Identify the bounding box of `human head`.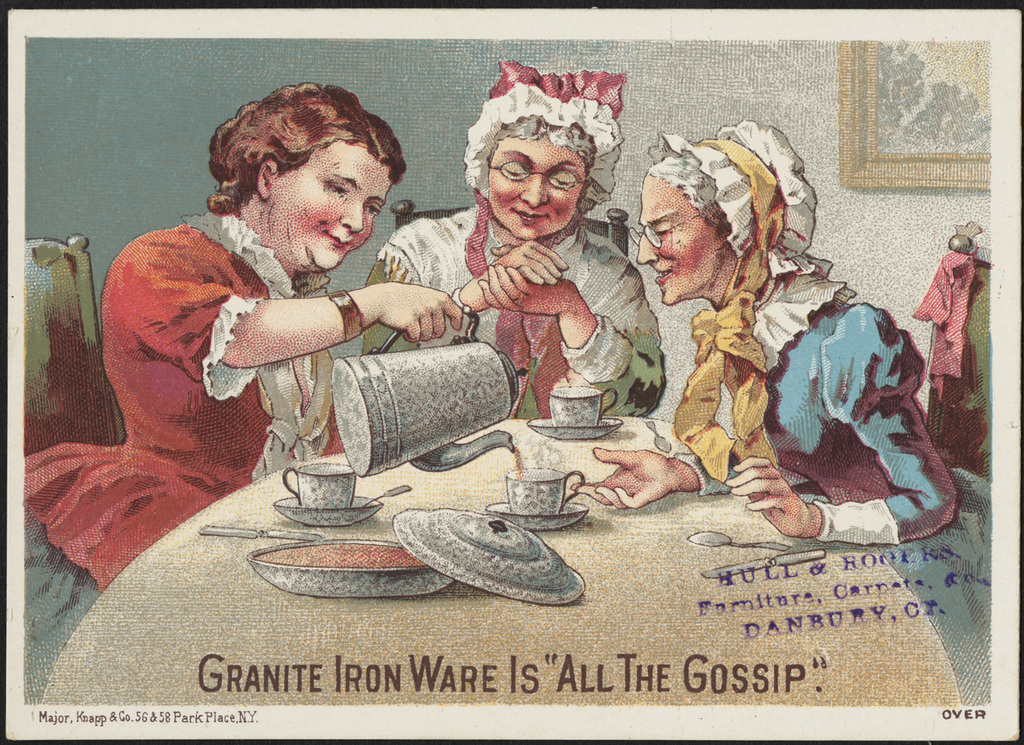
(left=204, top=81, right=414, bottom=266).
